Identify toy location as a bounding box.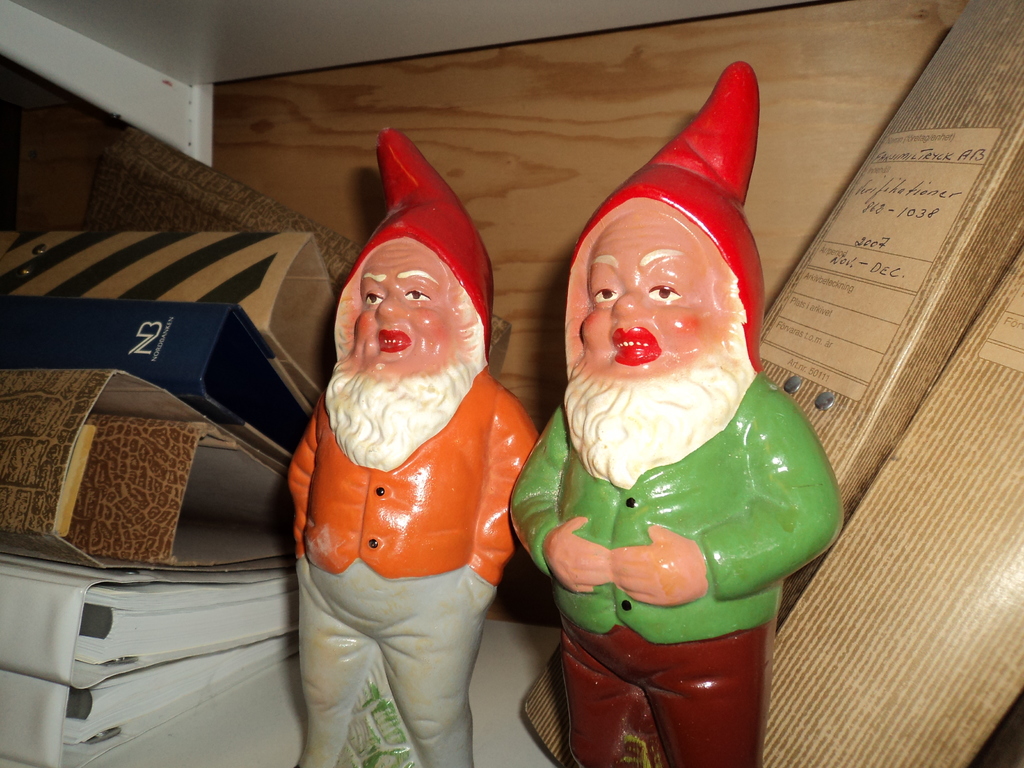
detection(285, 125, 540, 767).
